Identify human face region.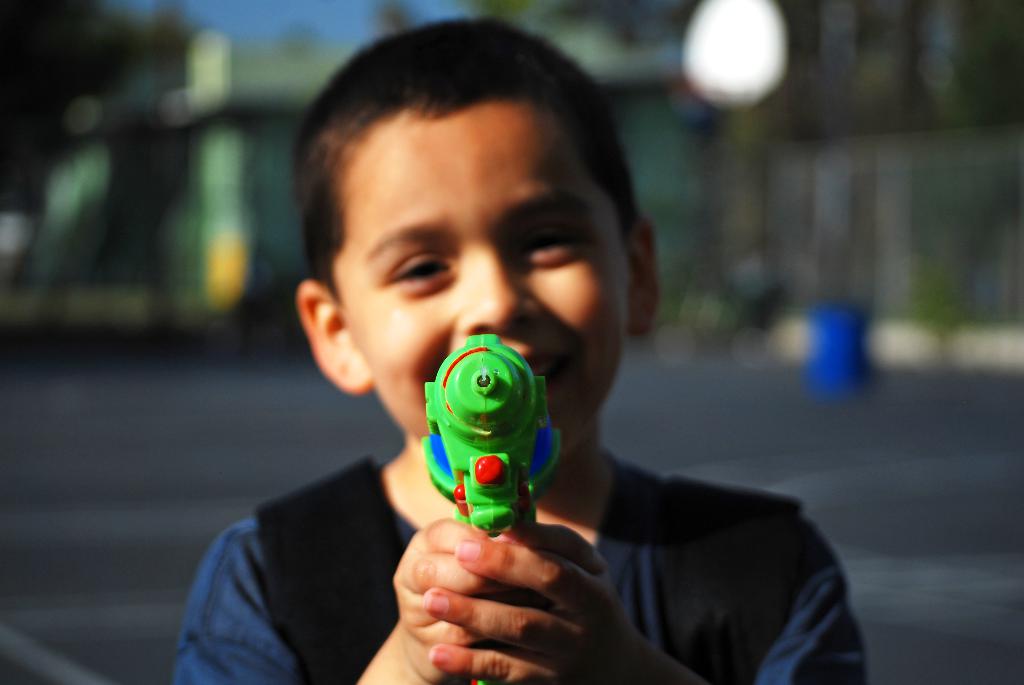
Region: rect(330, 109, 631, 457).
